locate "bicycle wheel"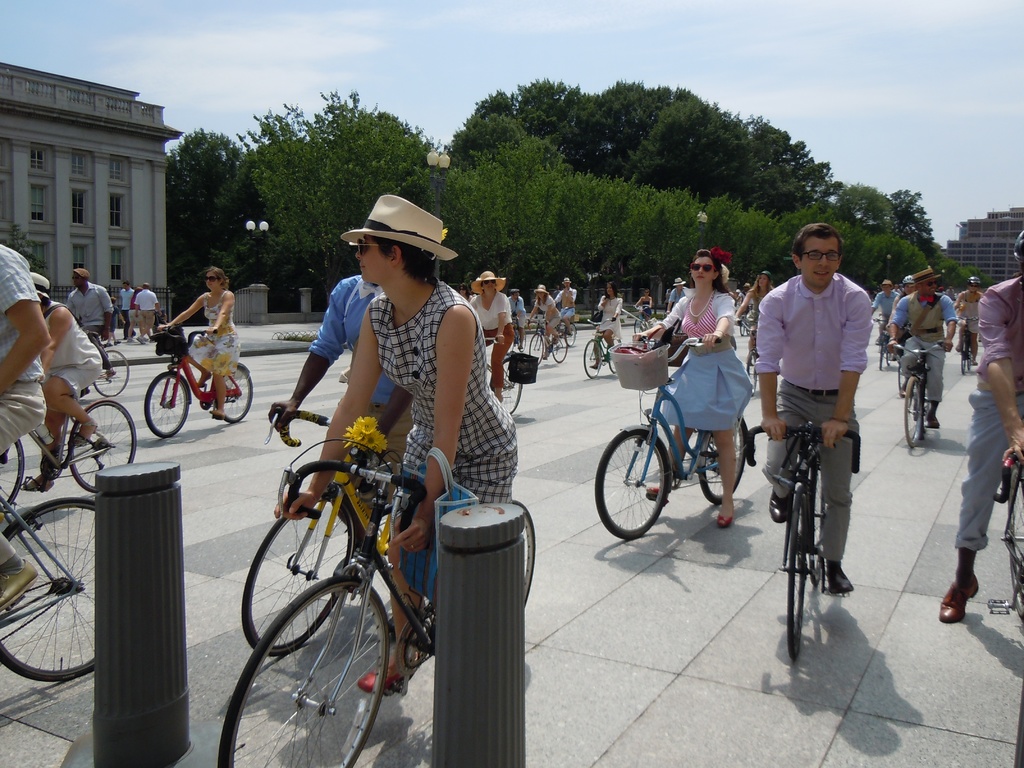
(left=93, top=346, right=130, bottom=399)
